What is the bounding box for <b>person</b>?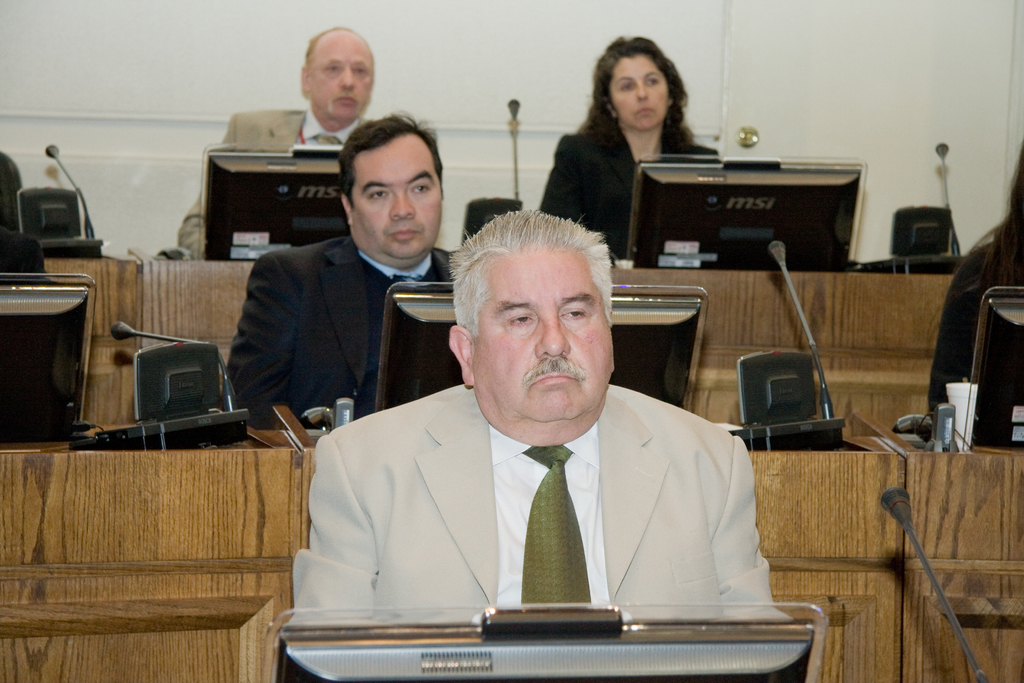
x1=301, y1=236, x2=771, y2=655.
